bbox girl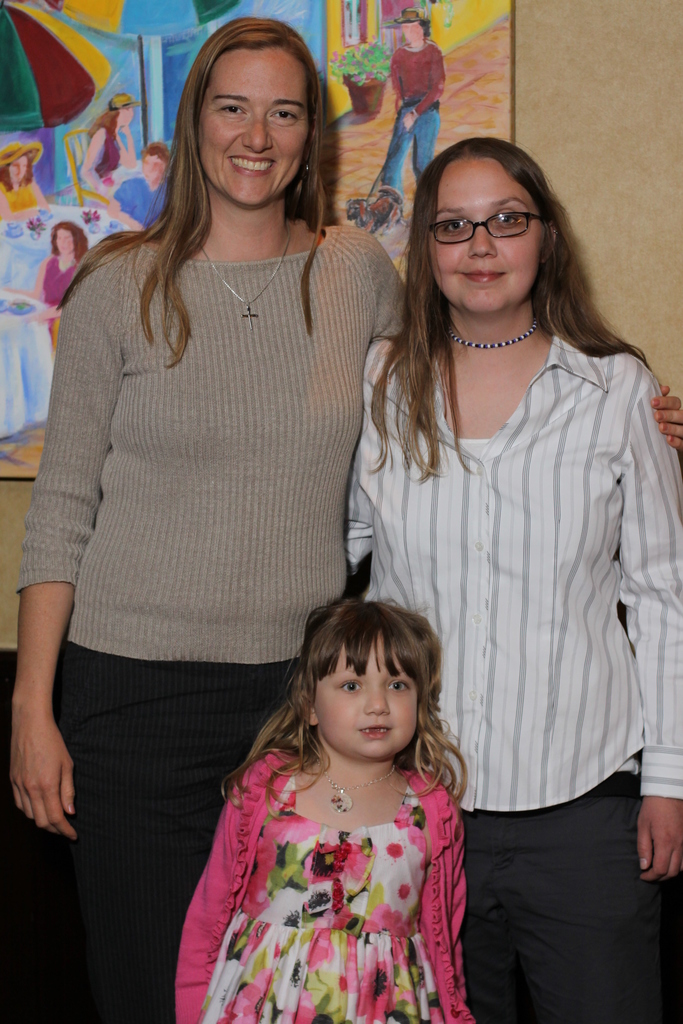
(0, 16, 682, 1023)
